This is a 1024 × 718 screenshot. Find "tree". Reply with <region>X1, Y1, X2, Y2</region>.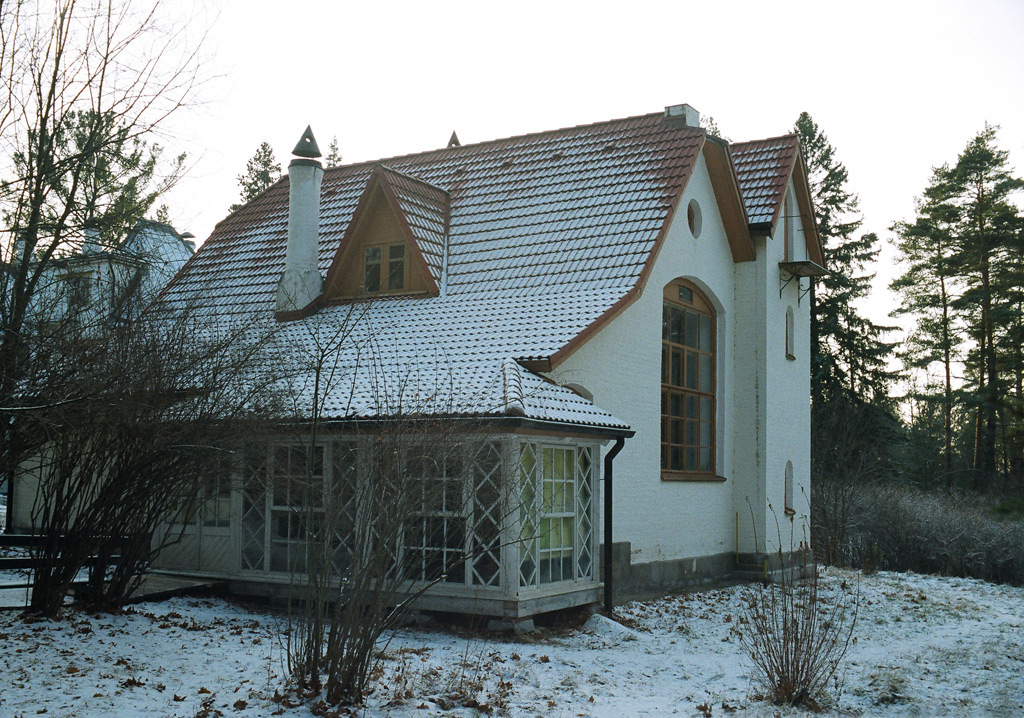
<region>0, 0, 216, 518</region>.
